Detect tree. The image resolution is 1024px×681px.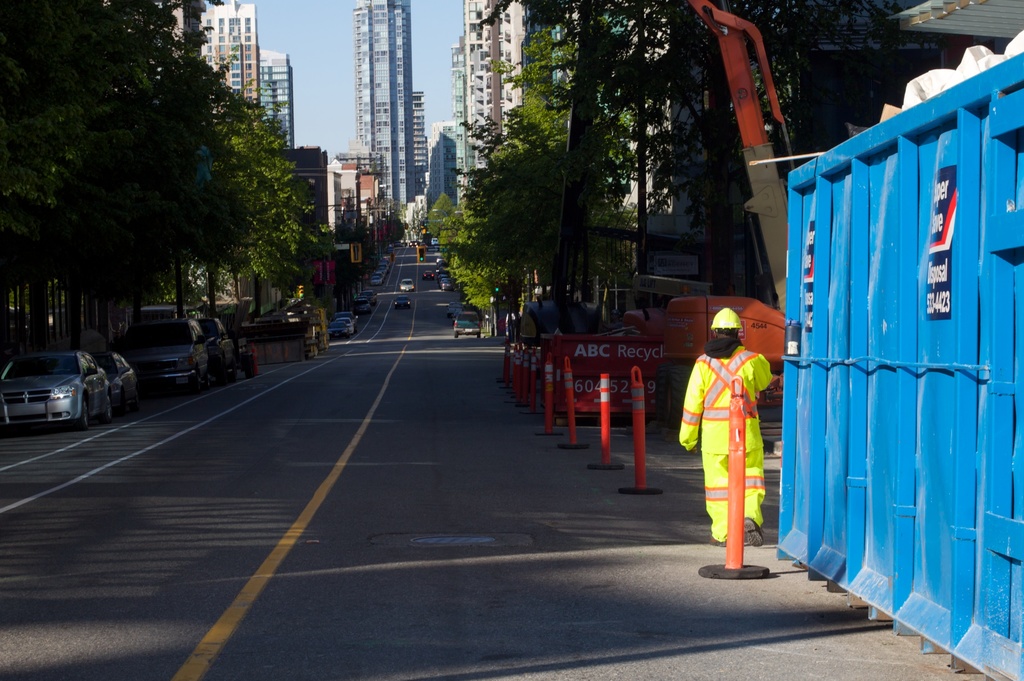
[x1=413, y1=202, x2=430, y2=246].
